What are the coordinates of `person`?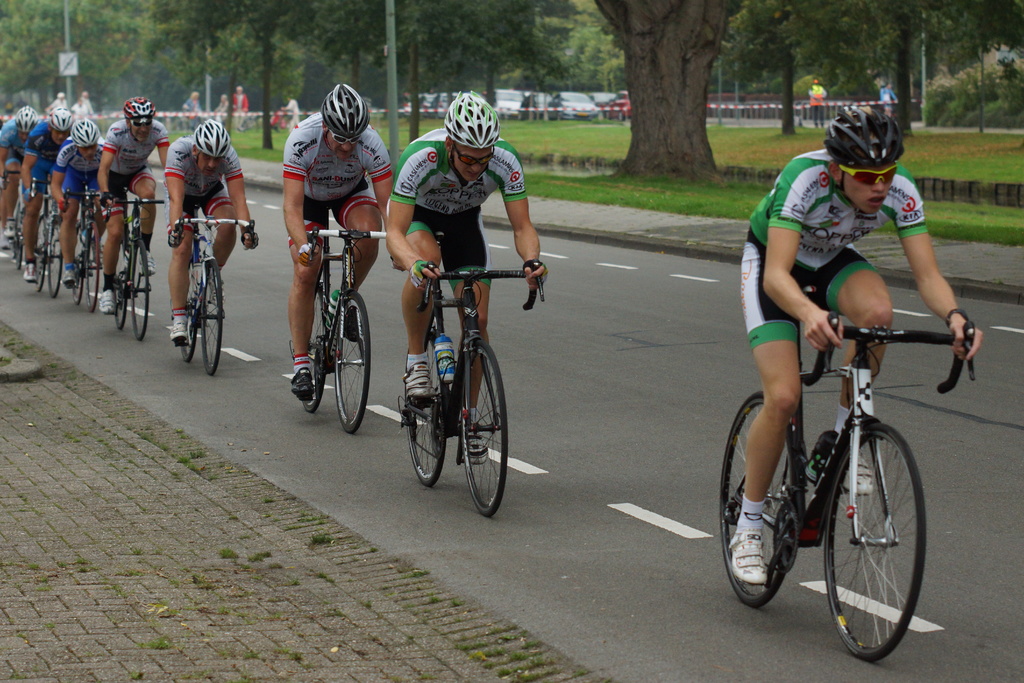
Rect(232, 86, 250, 135).
